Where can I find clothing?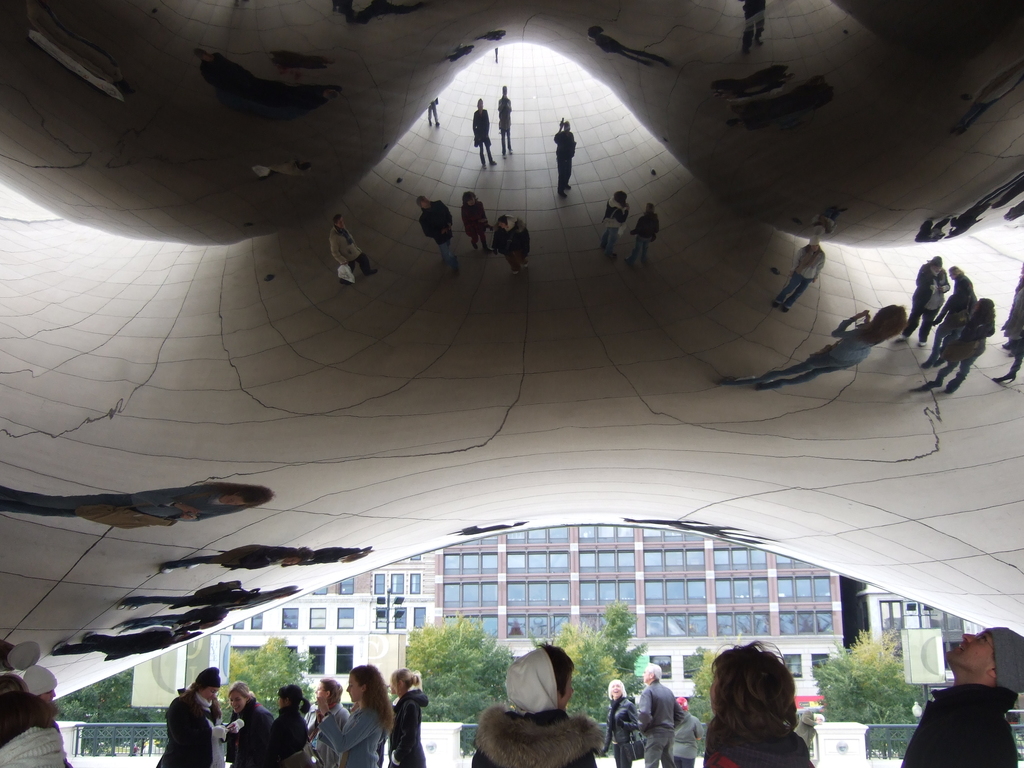
You can find it at Rect(932, 273, 991, 390).
